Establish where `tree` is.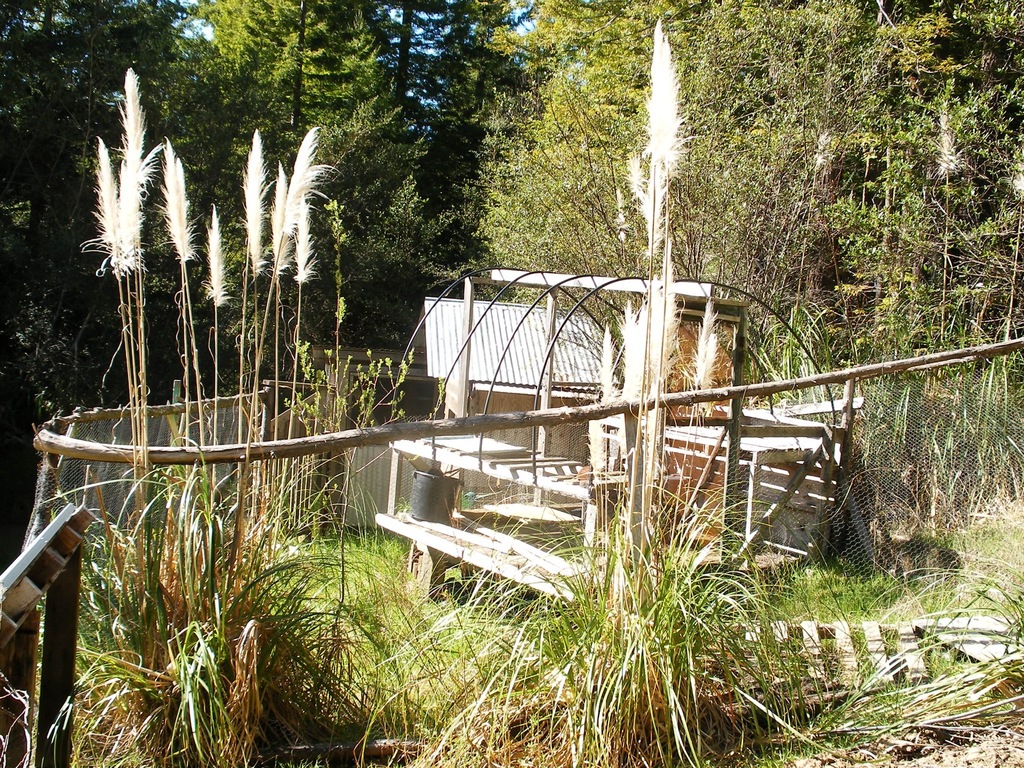
Established at <bbox>202, 0, 432, 321</bbox>.
